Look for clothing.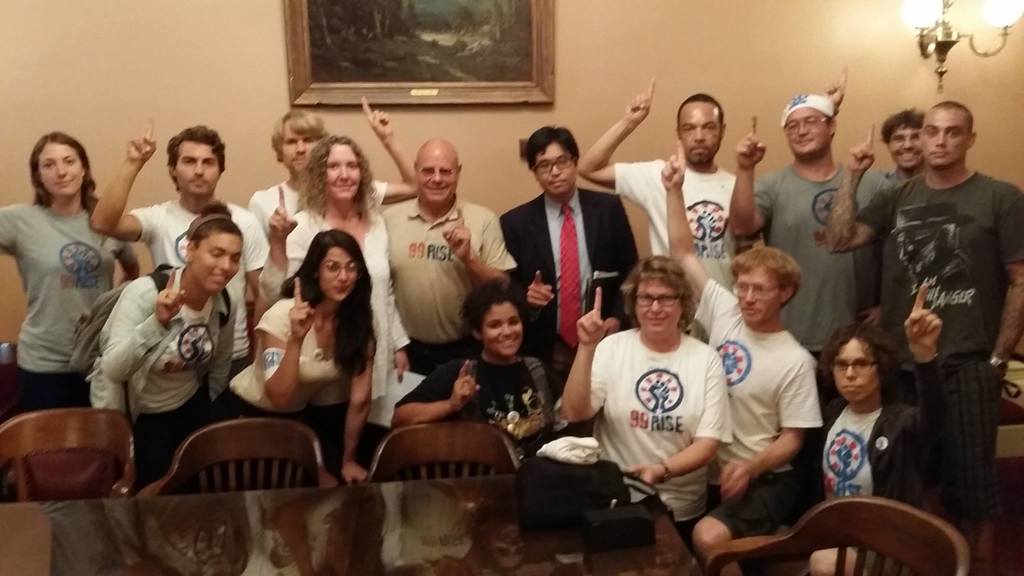
Found: bbox=[495, 188, 640, 395].
